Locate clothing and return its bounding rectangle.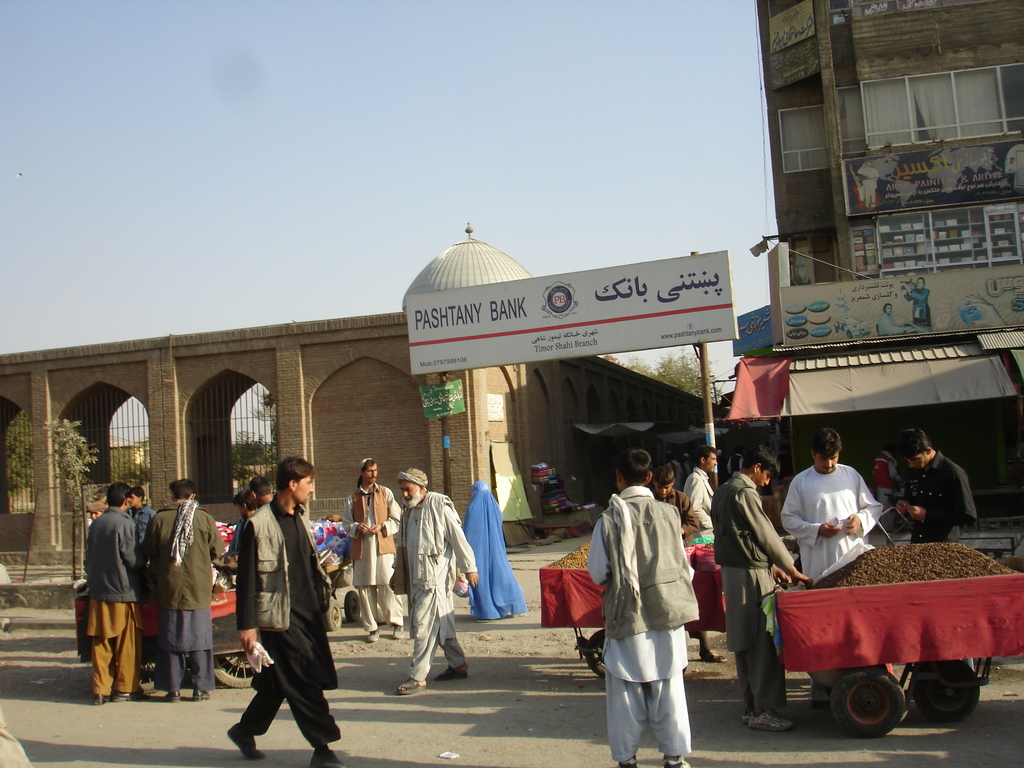
select_region(686, 469, 713, 538).
